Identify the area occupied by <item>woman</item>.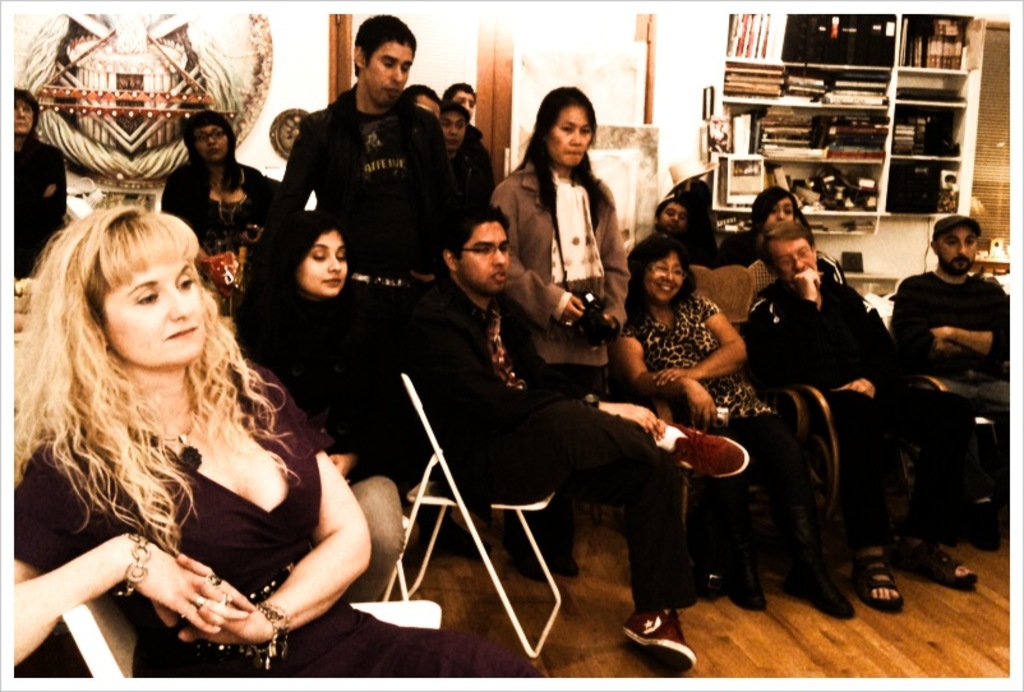
Area: 222,214,402,613.
